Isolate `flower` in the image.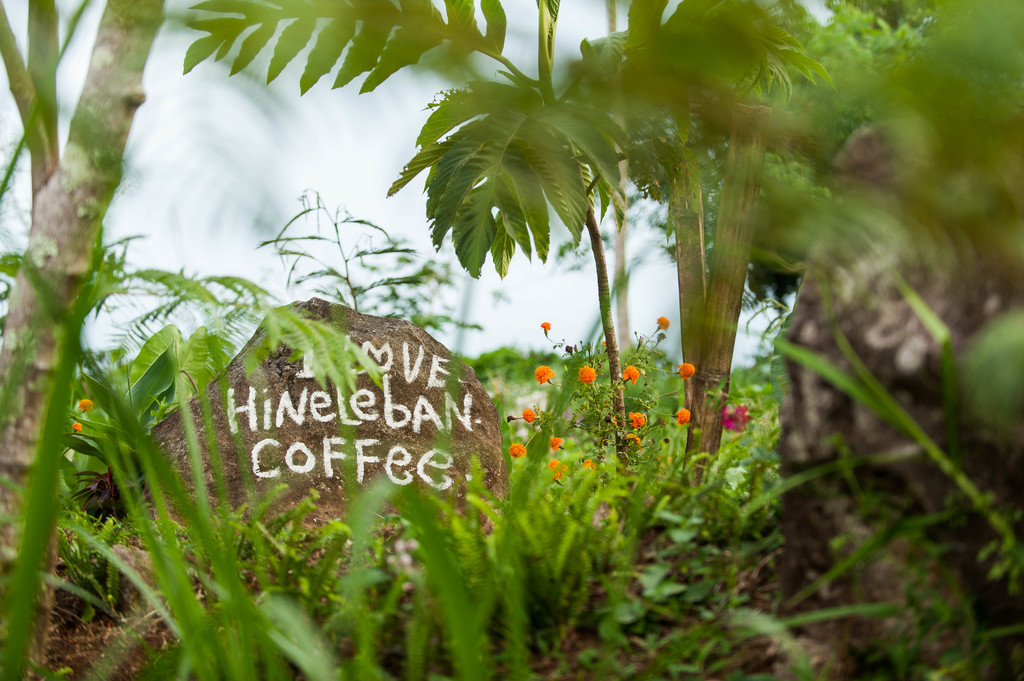
Isolated region: 623,364,637,385.
